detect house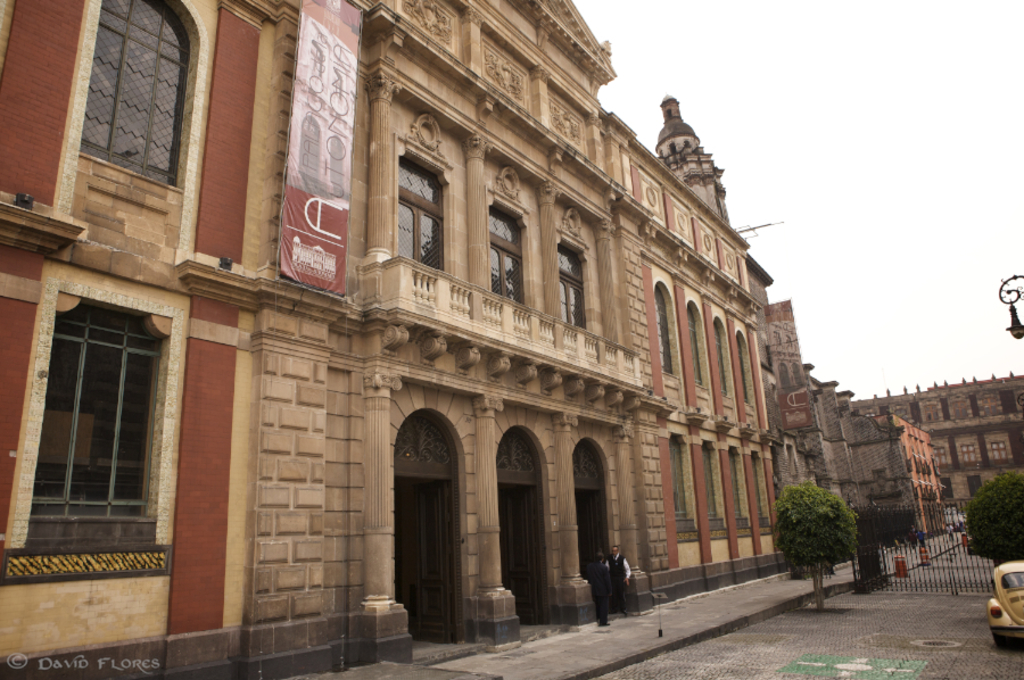
crop(654, 91, 931, 536)
